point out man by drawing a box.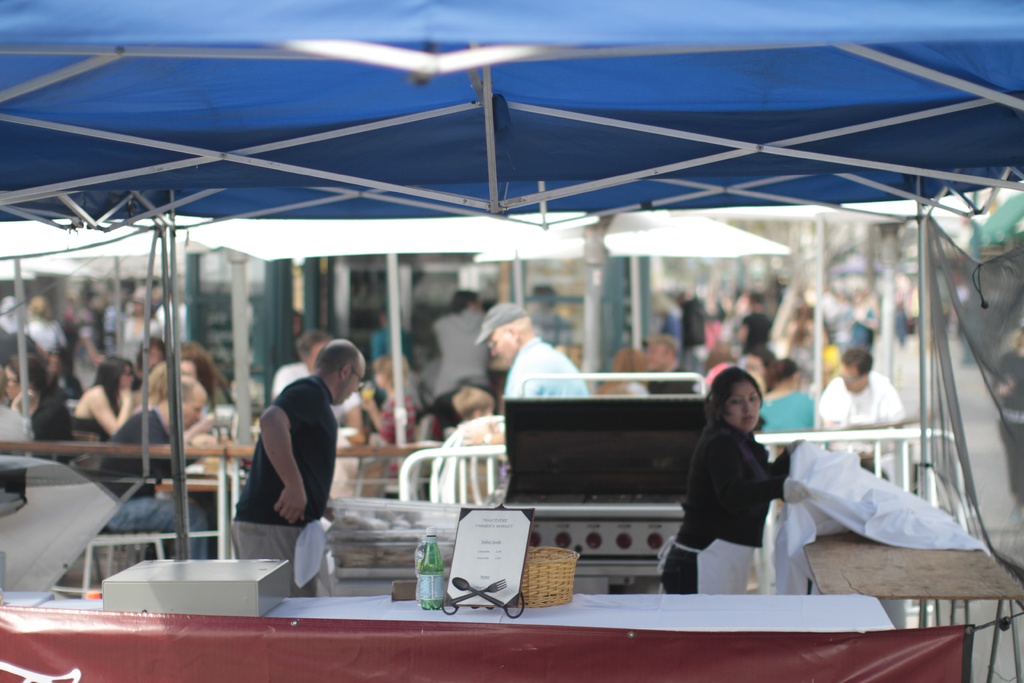
box=[99, 375, 214, 565].
